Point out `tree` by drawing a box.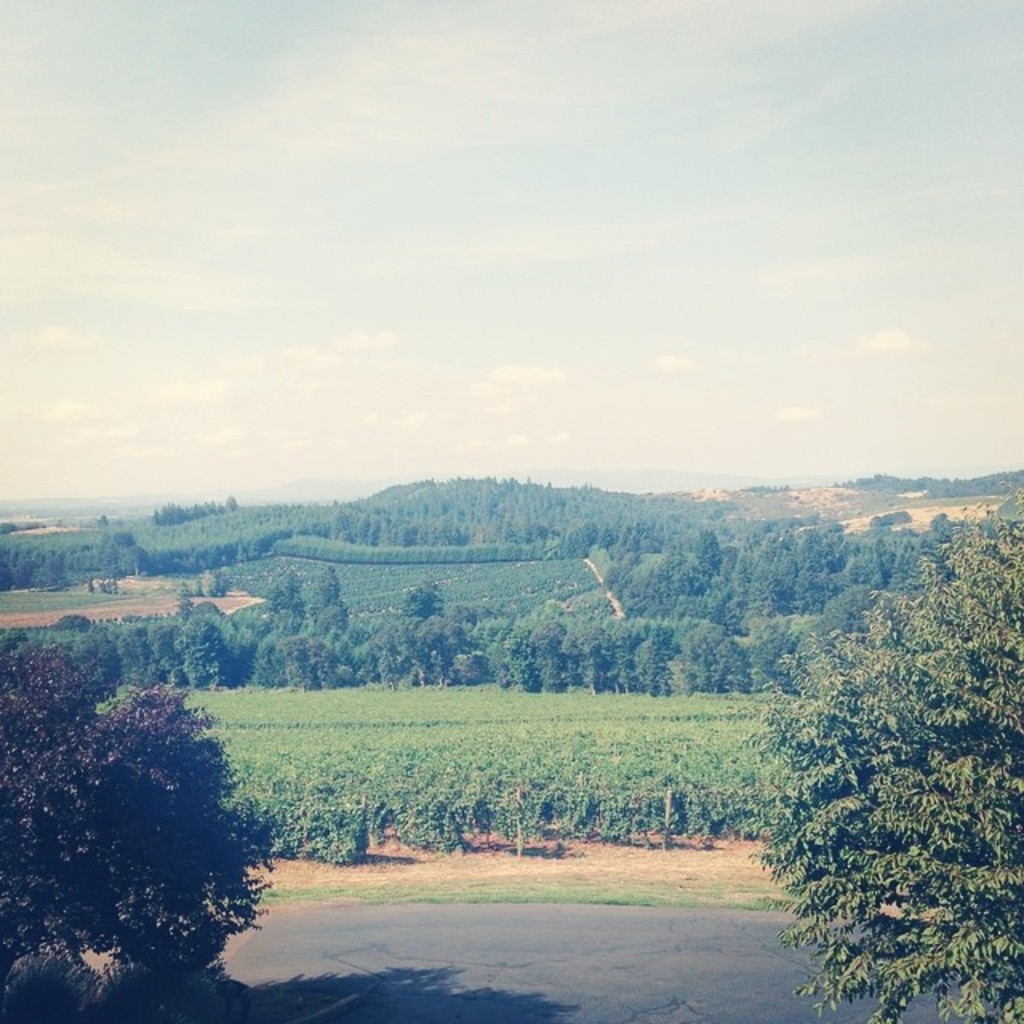
494:635:544:691.
